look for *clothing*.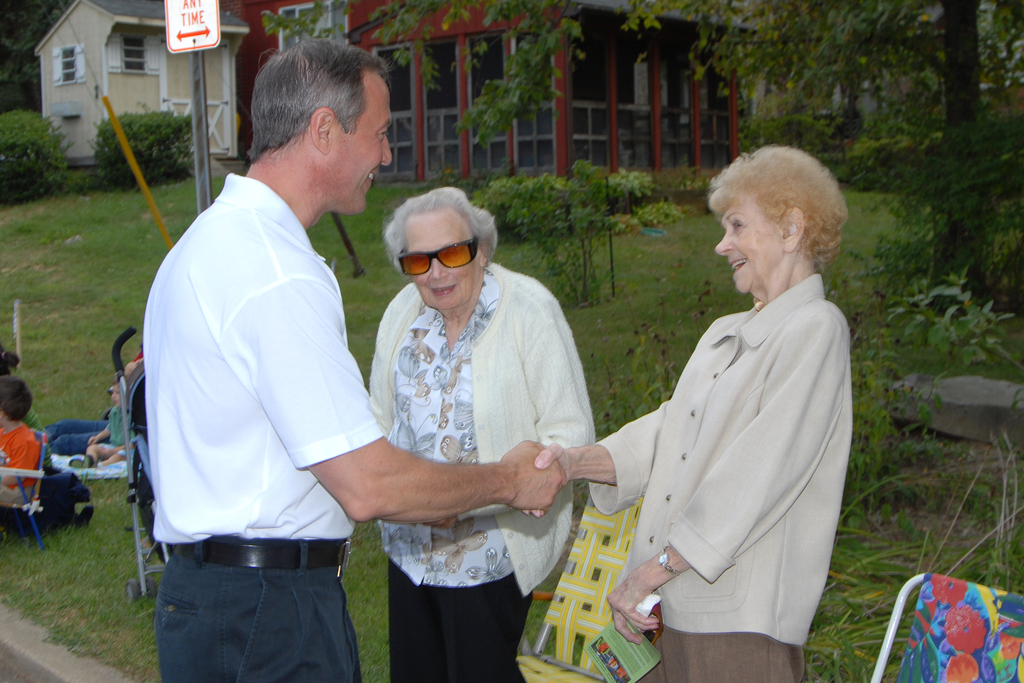
Found: bbox=[99, 399, 126, 457].
